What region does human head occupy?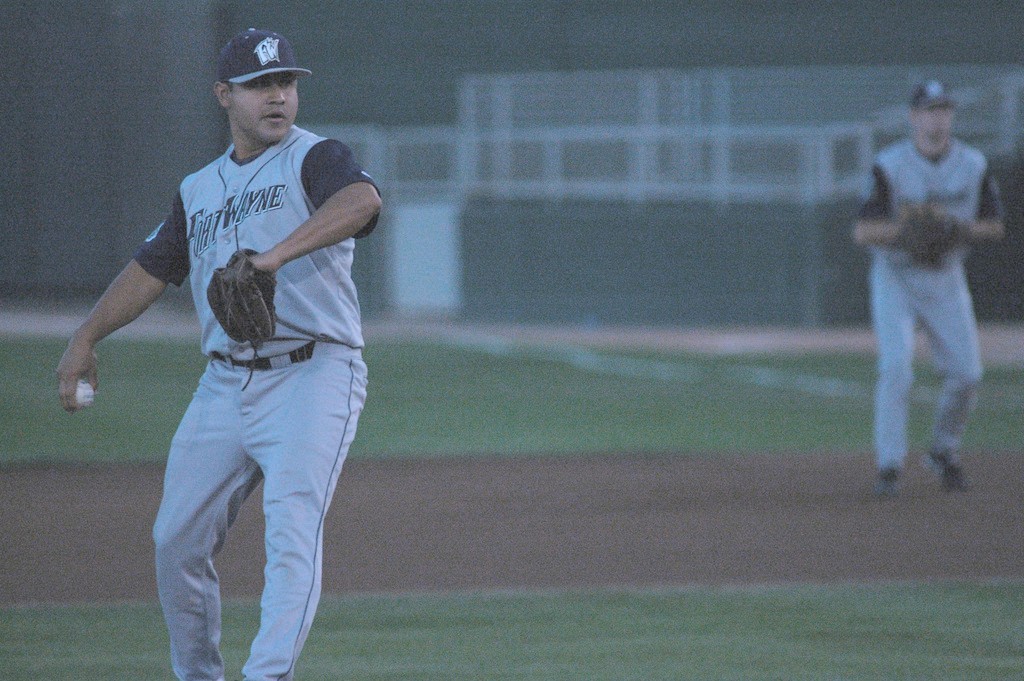
<box>908,78,965,144</box>.
